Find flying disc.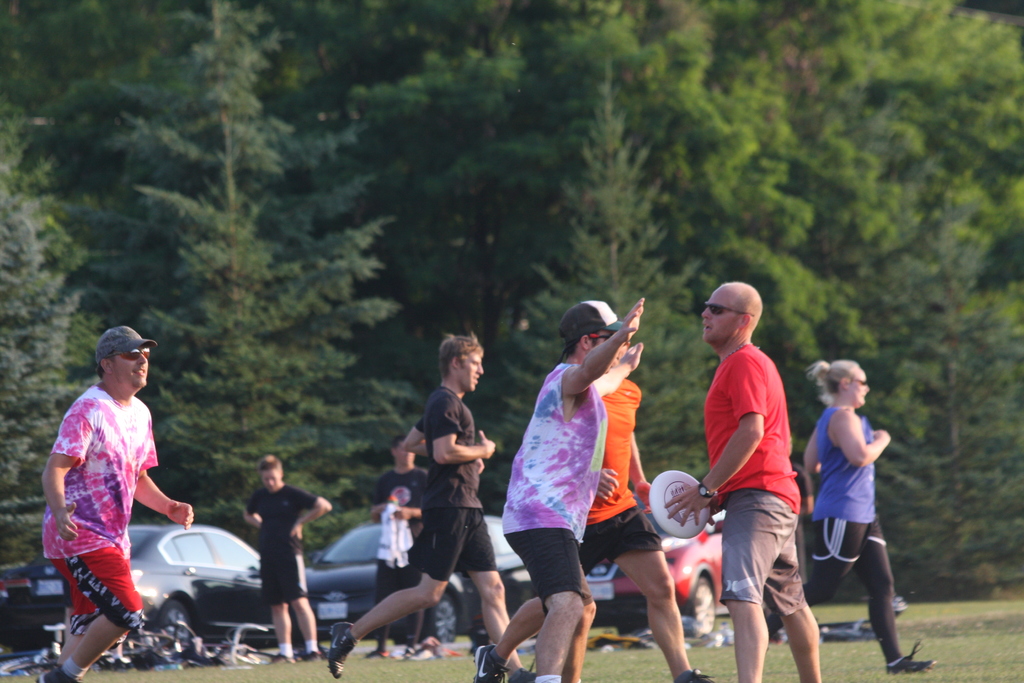
box(649, 470, 710, 538).
